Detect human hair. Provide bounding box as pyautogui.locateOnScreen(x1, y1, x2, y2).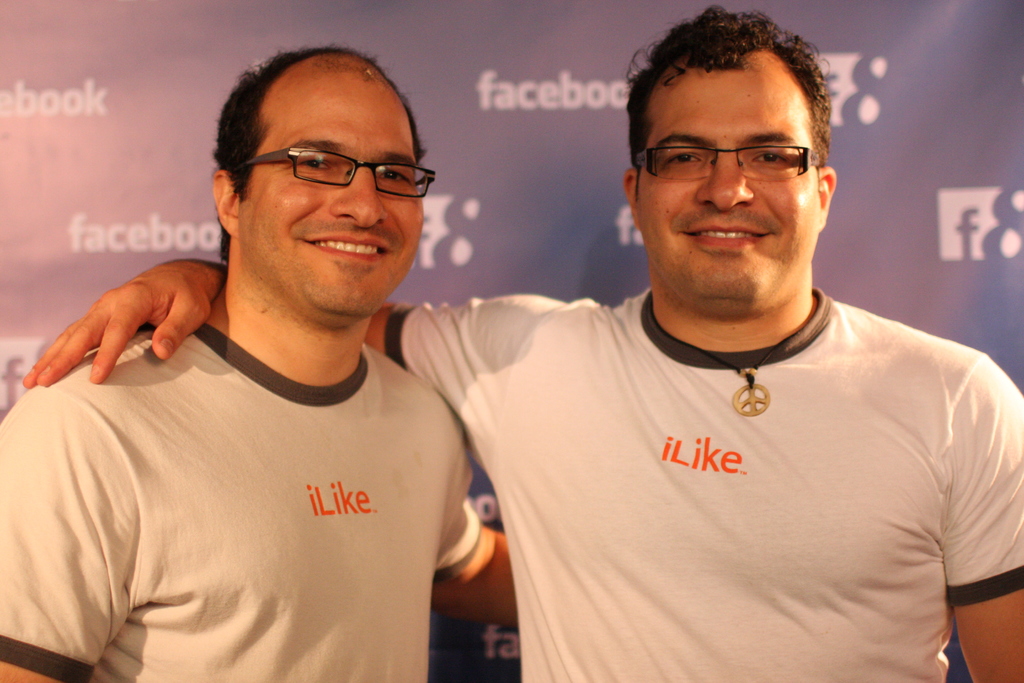
pyautogui.locateOnScreen(633, 23, 829, 199).
